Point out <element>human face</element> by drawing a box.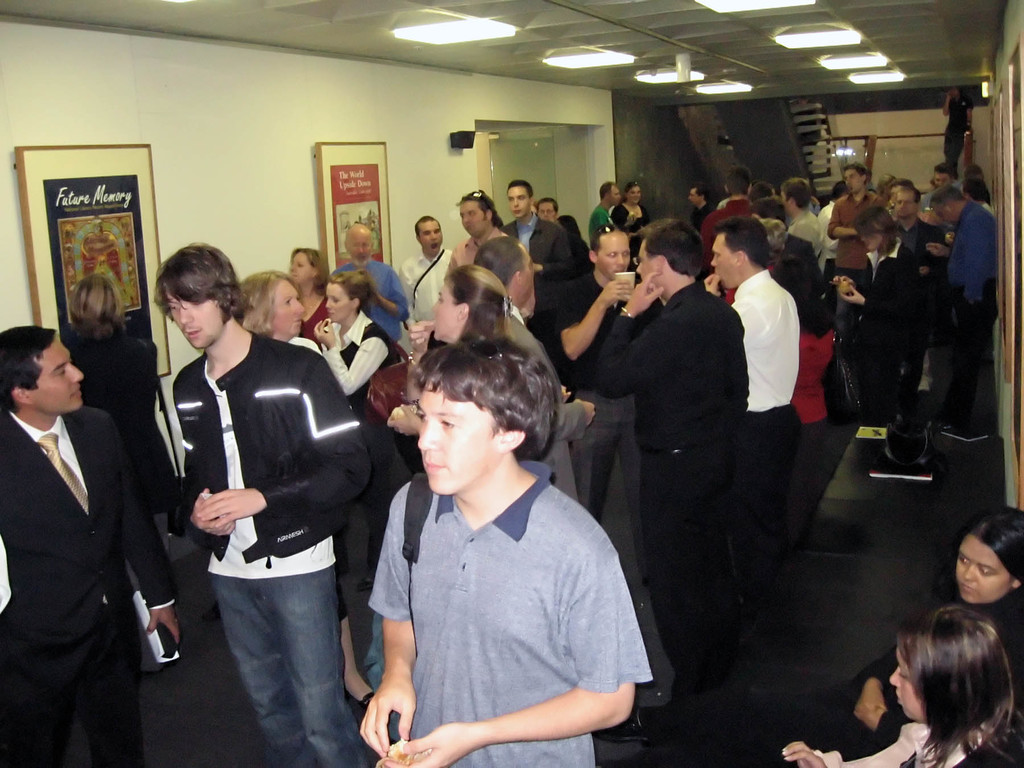
[456,202,490,240].
